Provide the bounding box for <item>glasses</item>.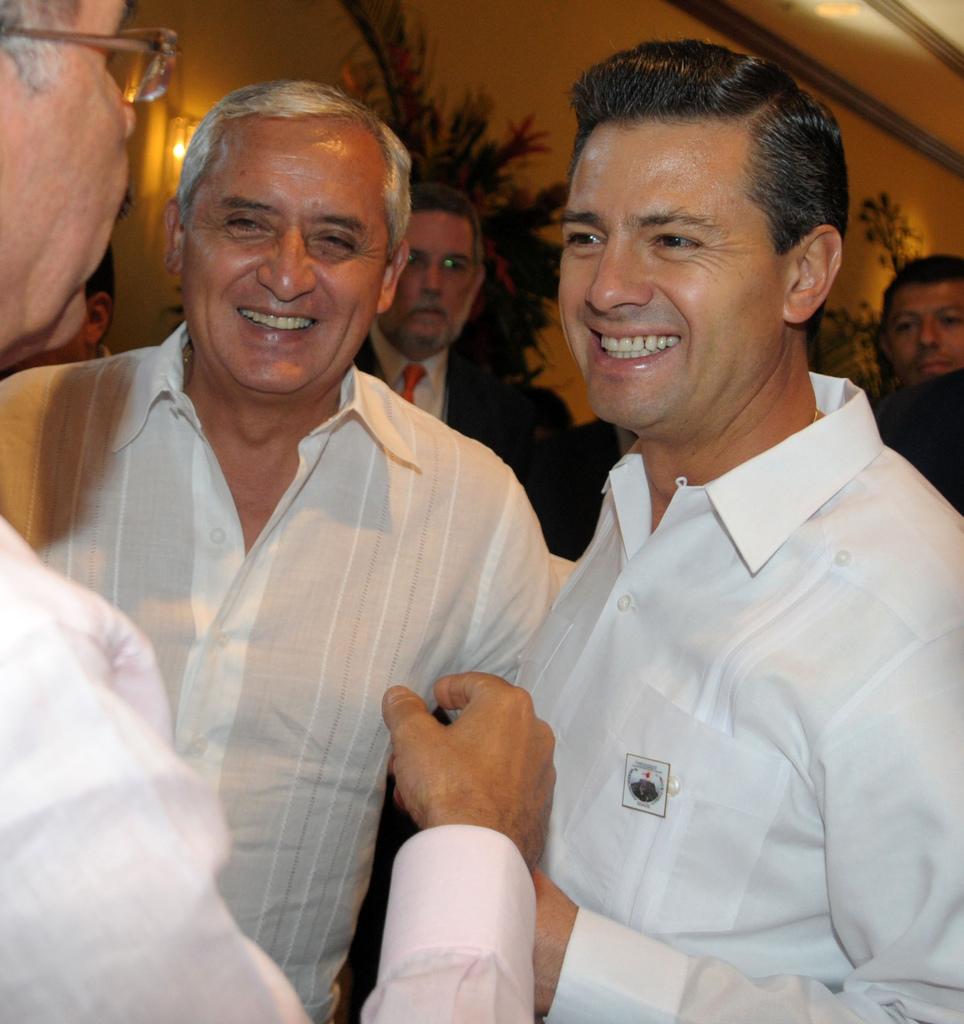
select_region(399, 247, 483, 280).
